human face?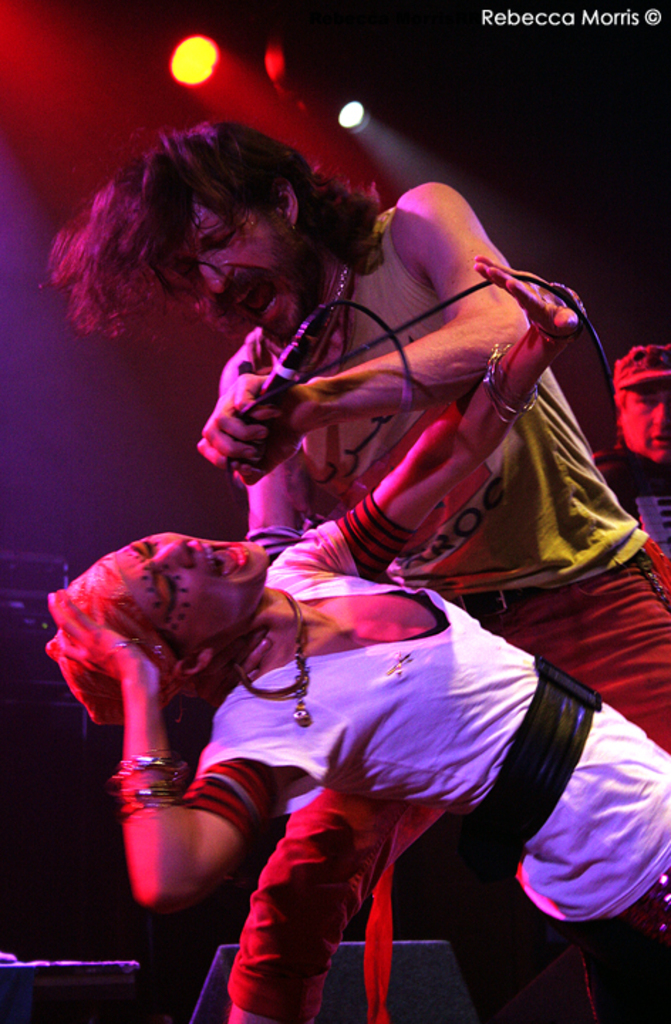
(x1=169, y1=195, x2=350, y2=327)
